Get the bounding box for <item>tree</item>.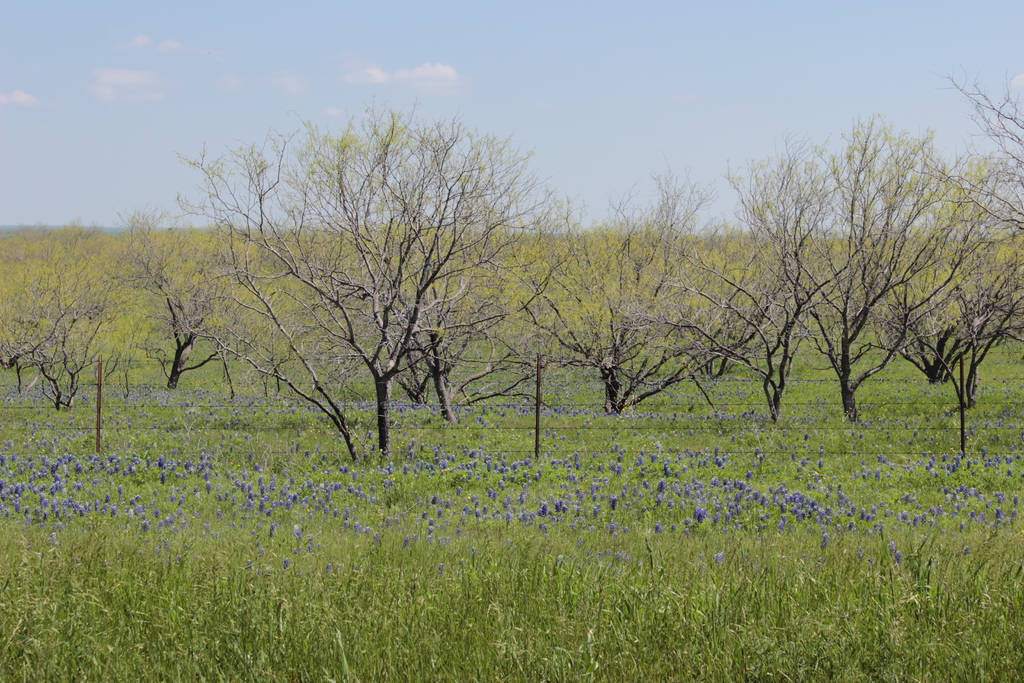
102,210,258,411.
